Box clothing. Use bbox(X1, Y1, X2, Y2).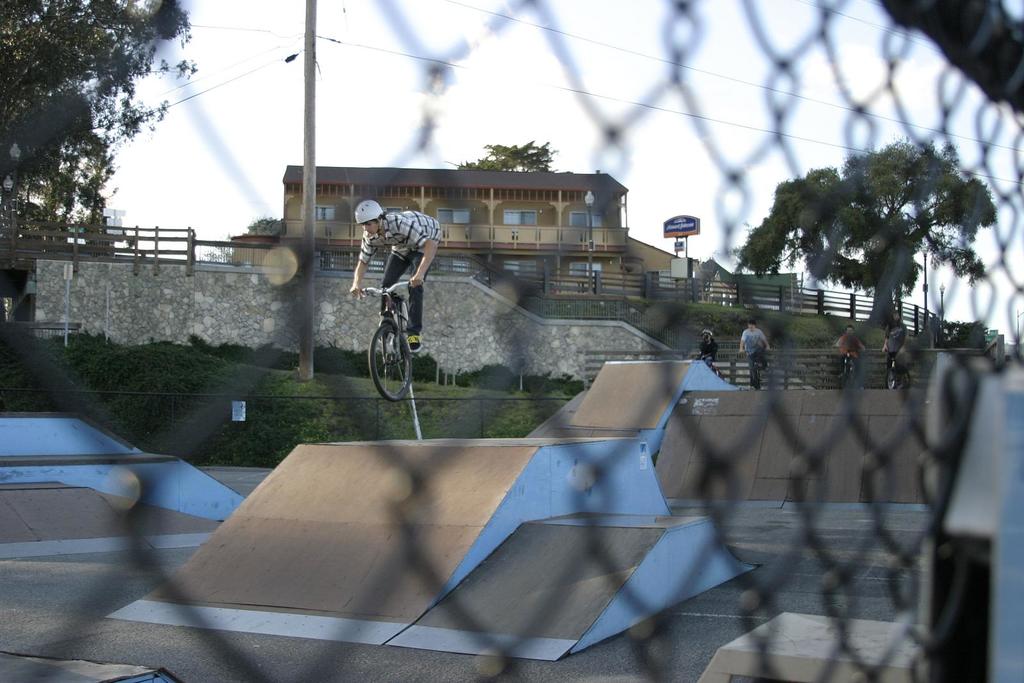
bbox(697, 339, 716, 370).
